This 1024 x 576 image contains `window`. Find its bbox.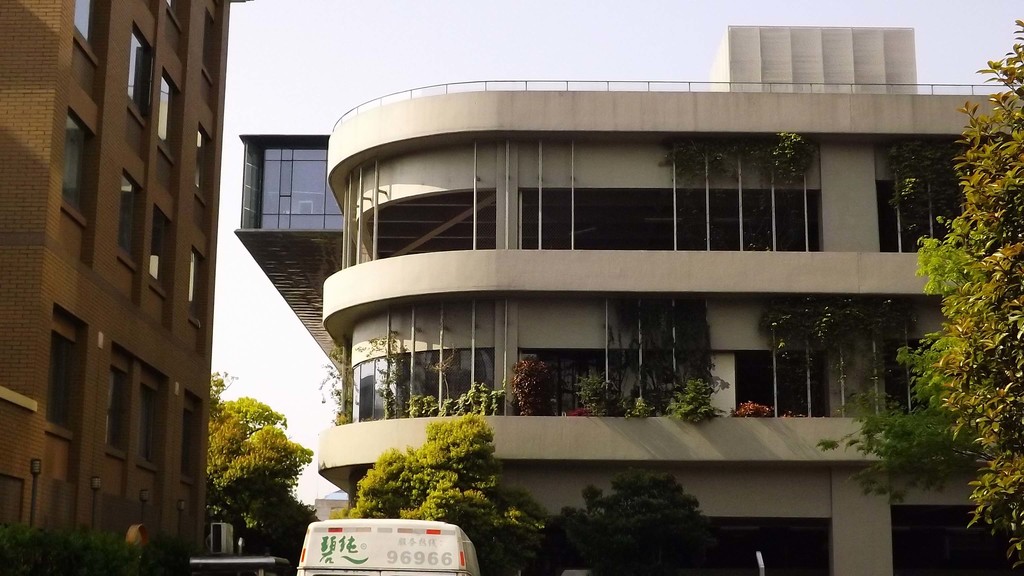
box(143, 387, 156, 464).
